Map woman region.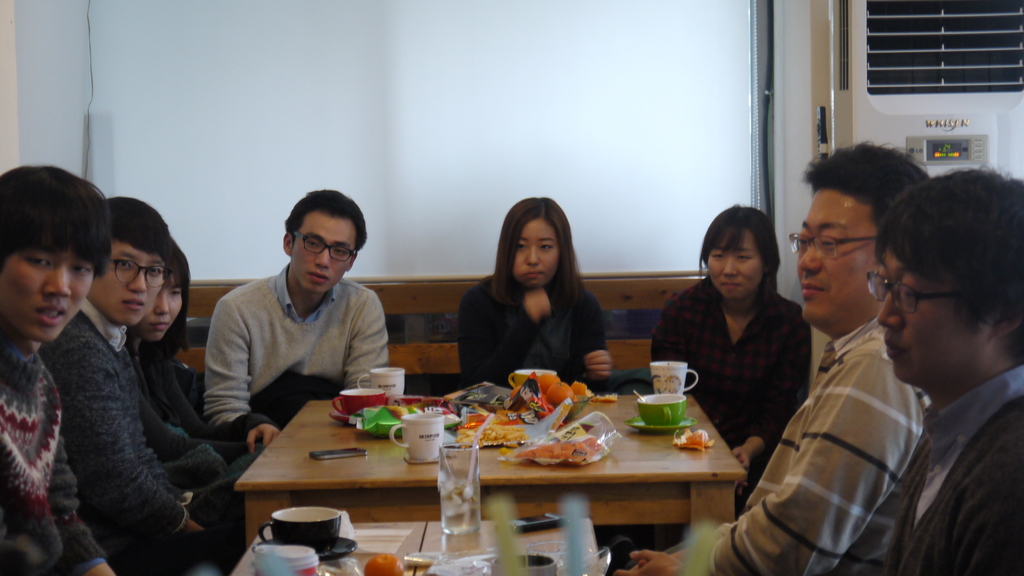
Mapped to box(650, 200, 812, 508).
